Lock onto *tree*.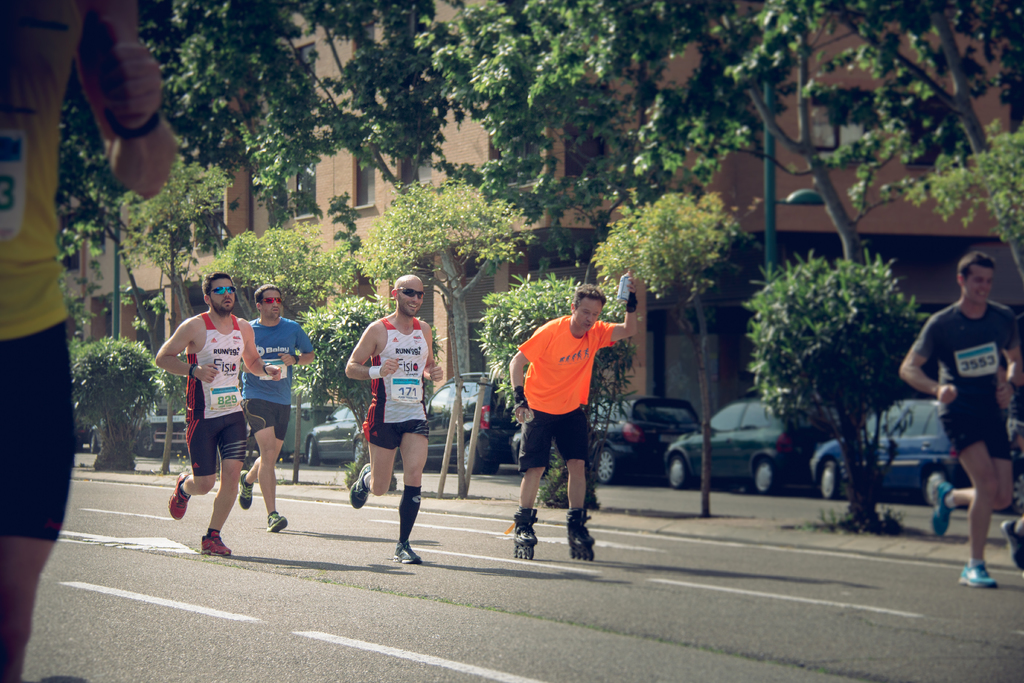
Locked: 593,179,737,516.
